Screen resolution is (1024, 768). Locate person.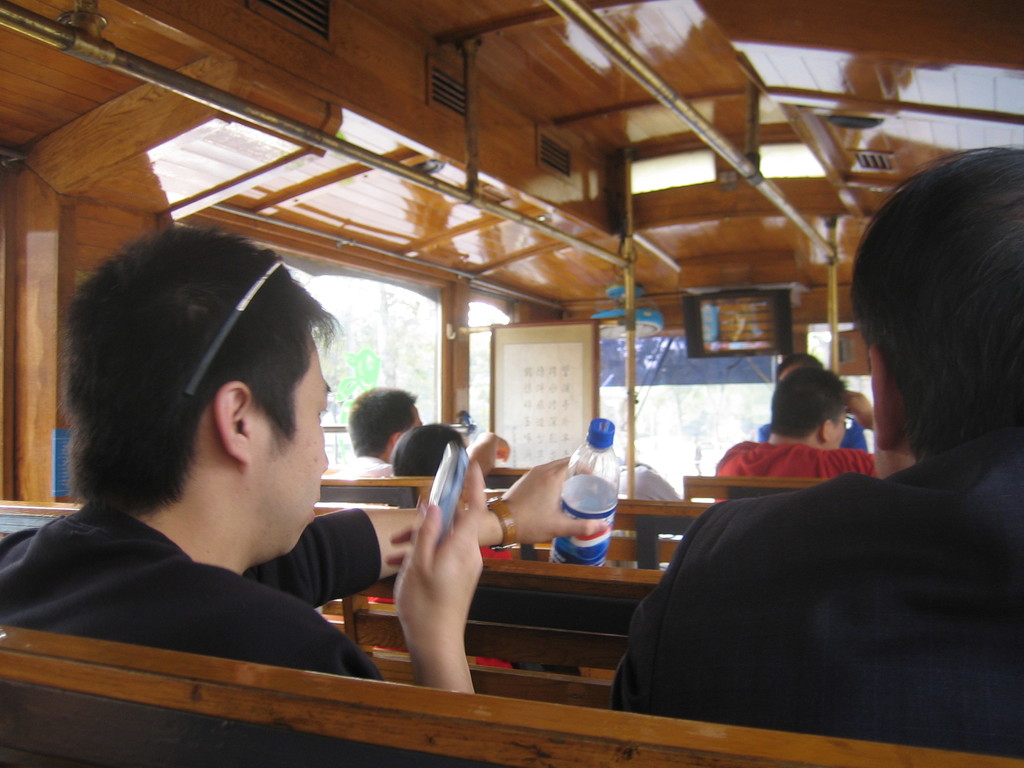
(left=749, top=348, right=870, bottom=452).
